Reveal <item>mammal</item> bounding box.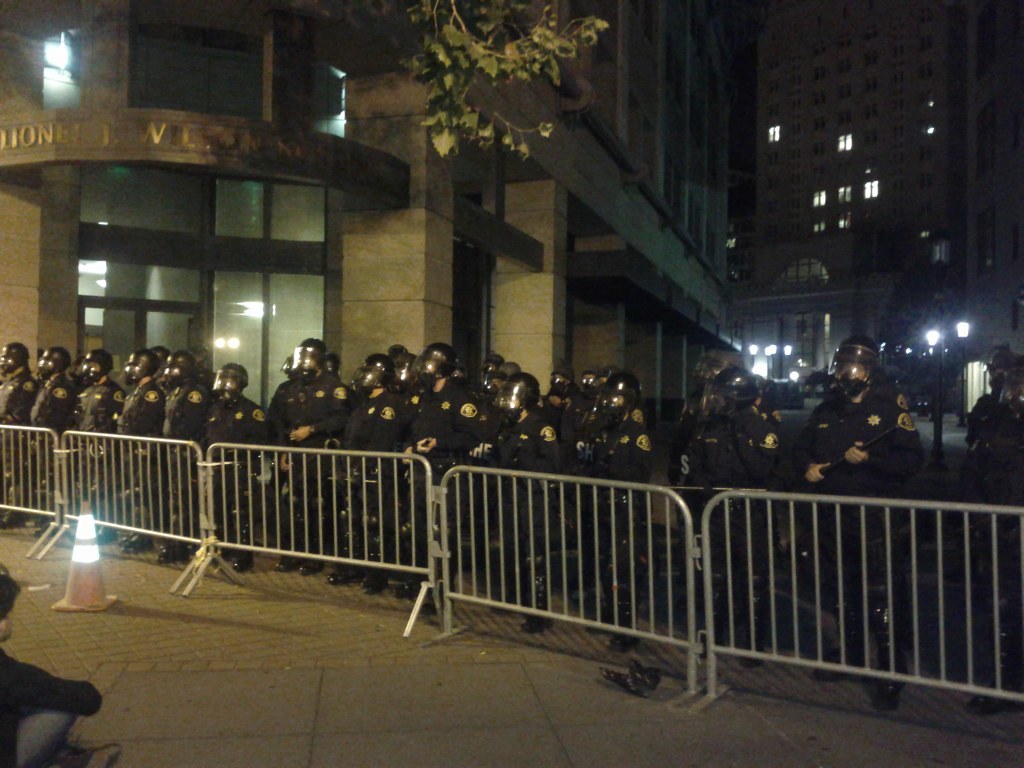
Revealed: <box>25,341,86,536</box>.
